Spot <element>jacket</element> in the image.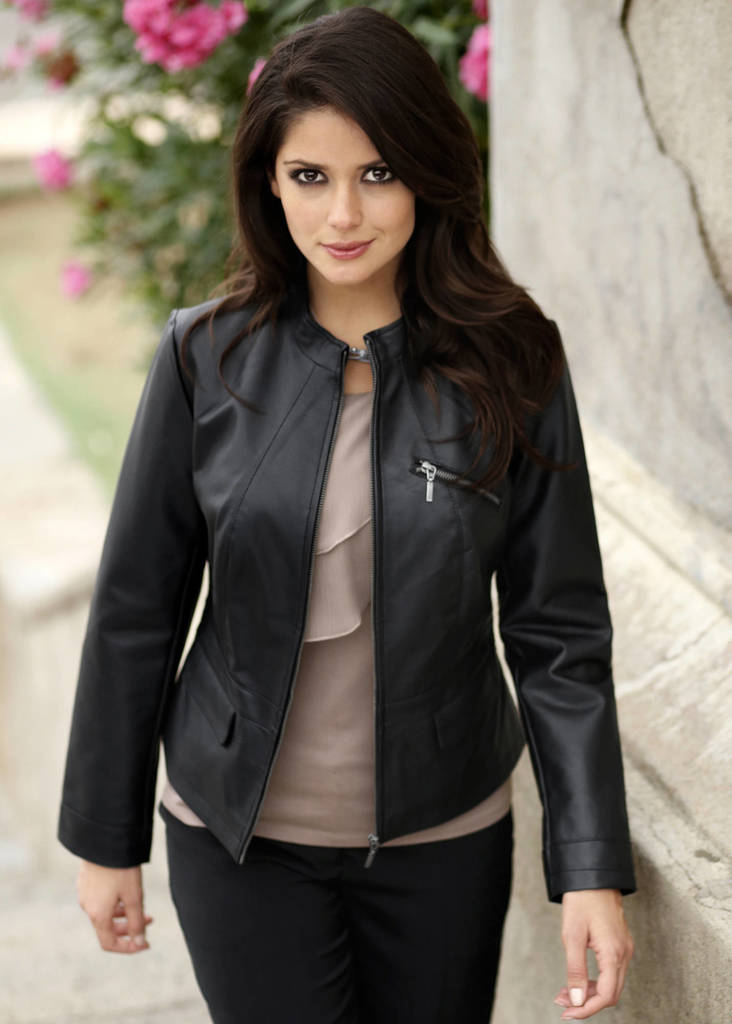
<element>jacket</element> found at x1=55, y1=260, x2=637, y2=910.
